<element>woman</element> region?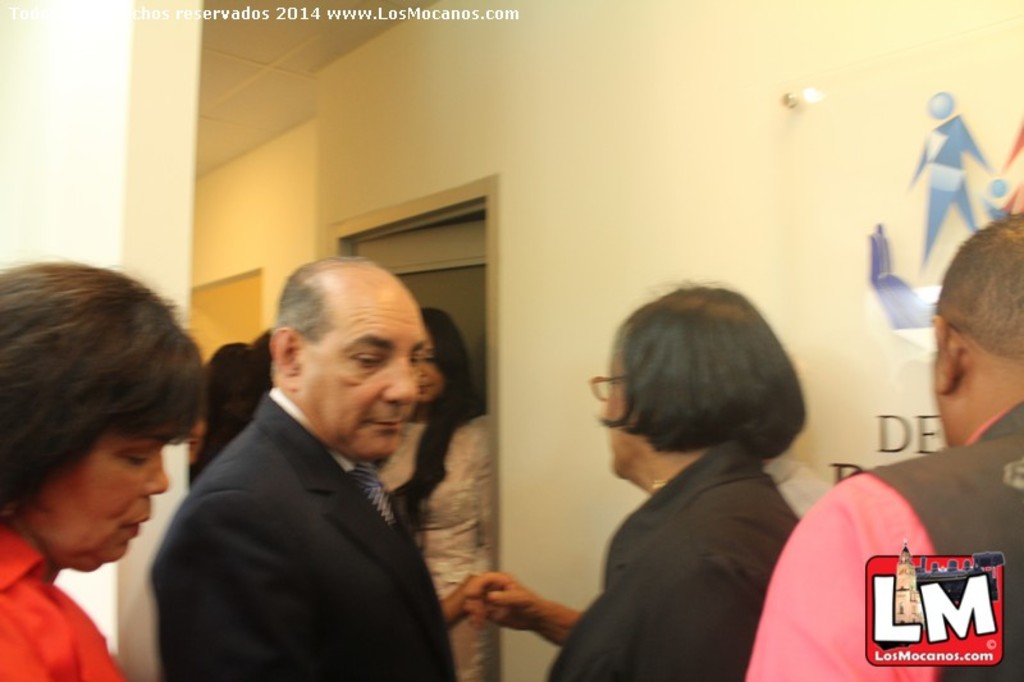
<region>372, 303, 488, 681</region>
